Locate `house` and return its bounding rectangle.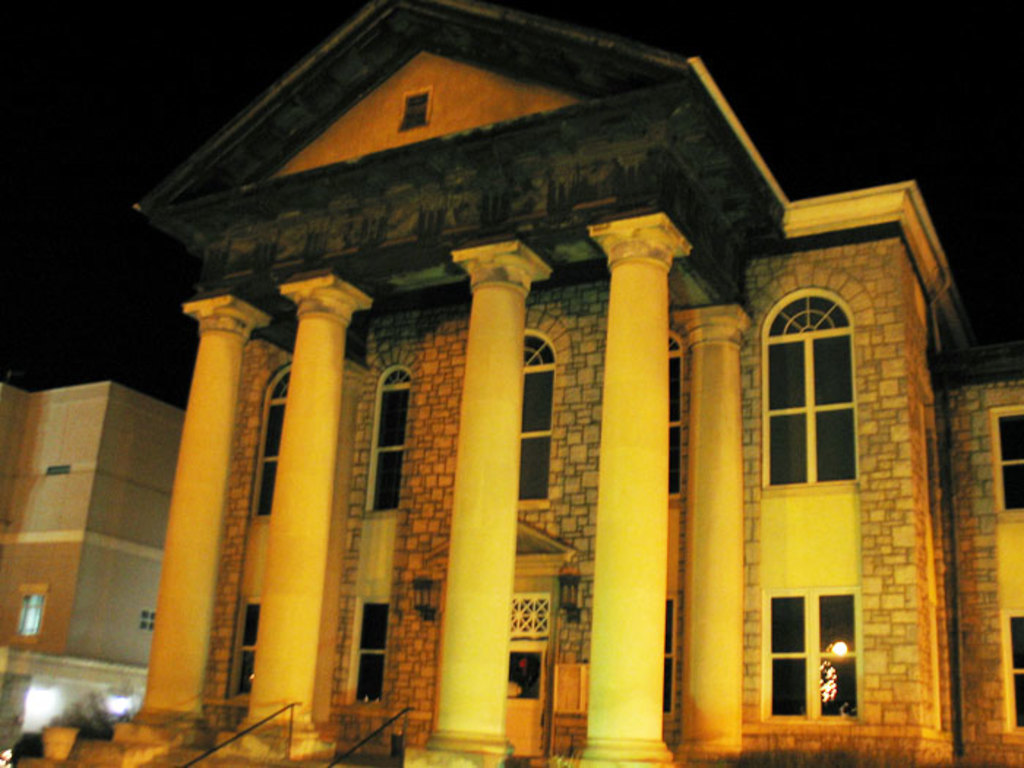
7, 3, 1023, 767.
